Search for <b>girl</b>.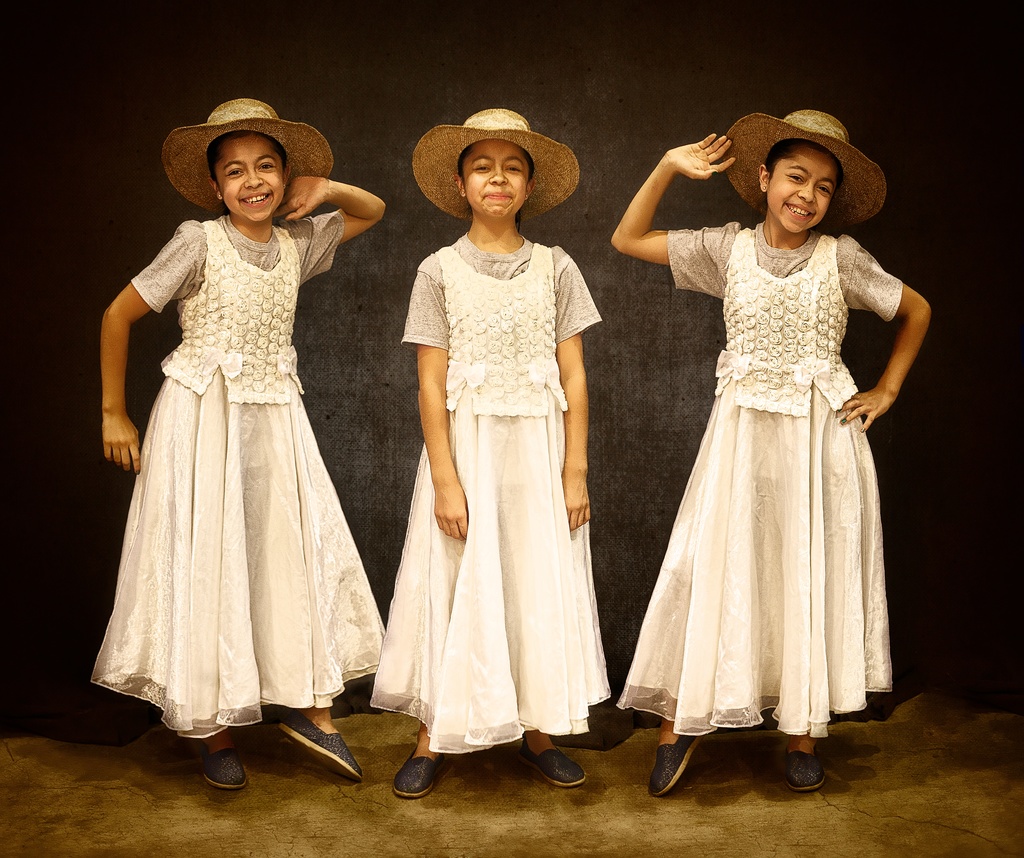
Found at rect(92, 95, 385, 791).
